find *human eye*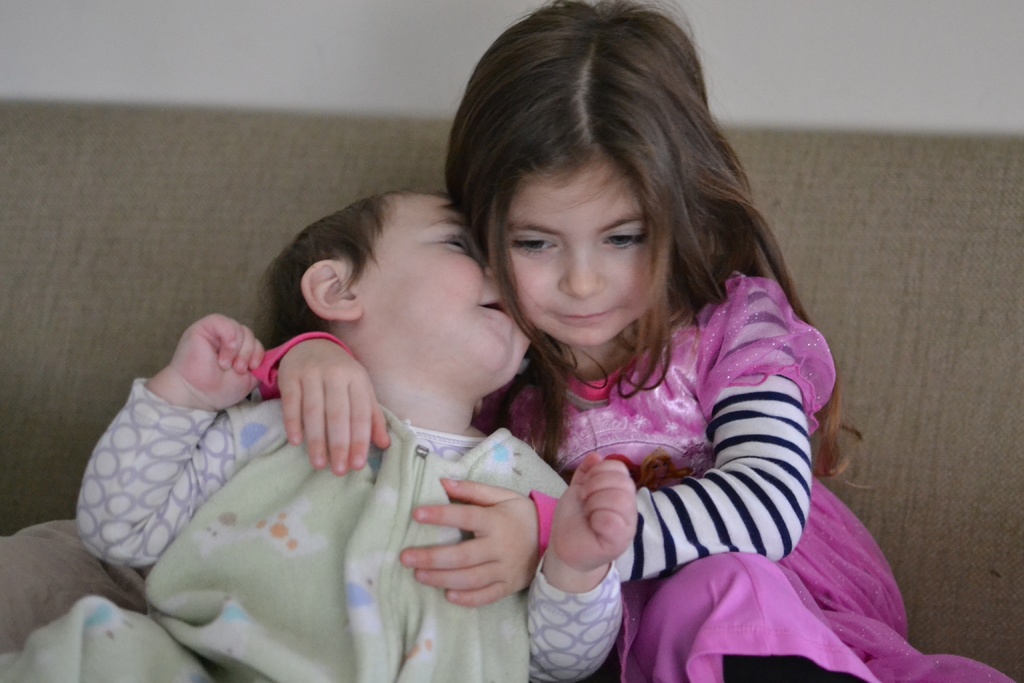
rect(600, 227, 641, 250)
